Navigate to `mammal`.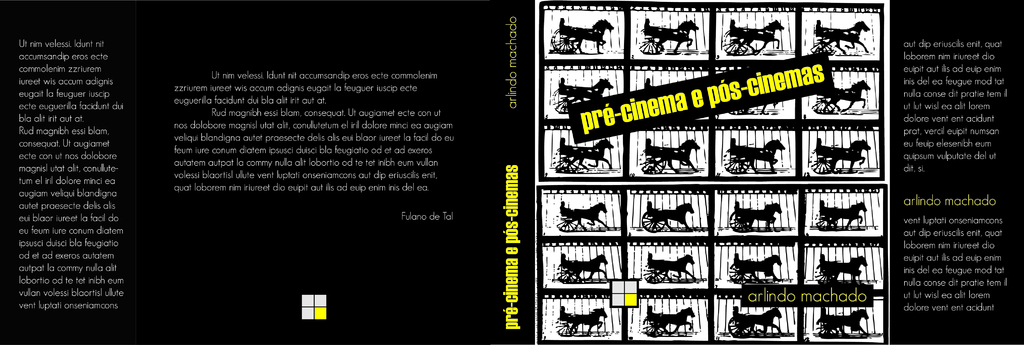
Navigation target: {"x1": 655, "y1": 309, "x2": 691, "y2": 337}.
